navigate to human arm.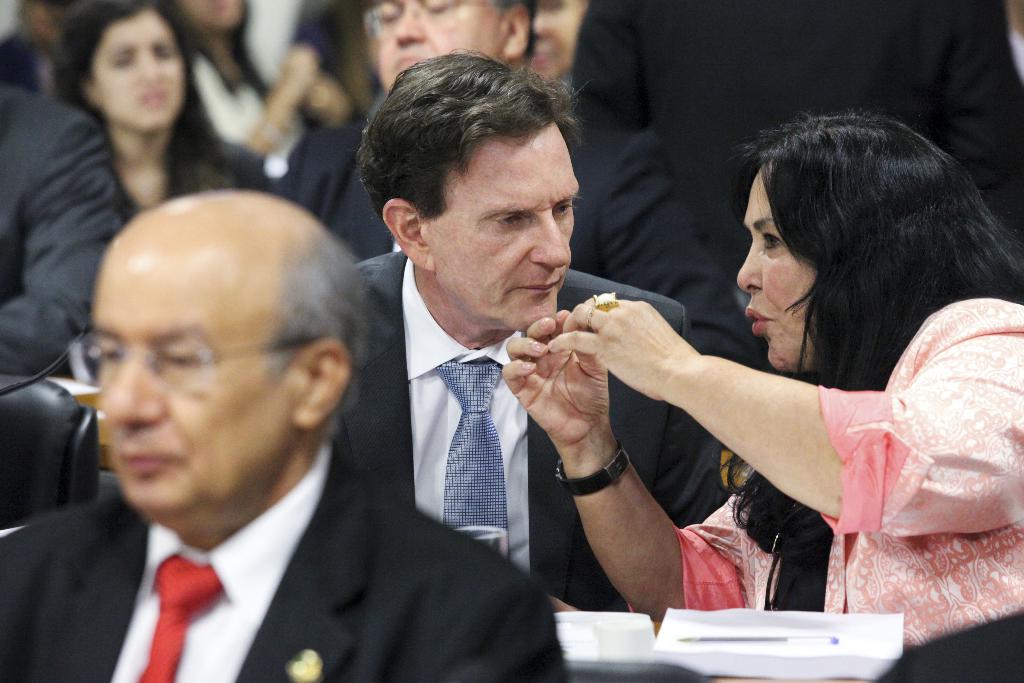
Navigation target: box=[544, 288, 1023, 539].
